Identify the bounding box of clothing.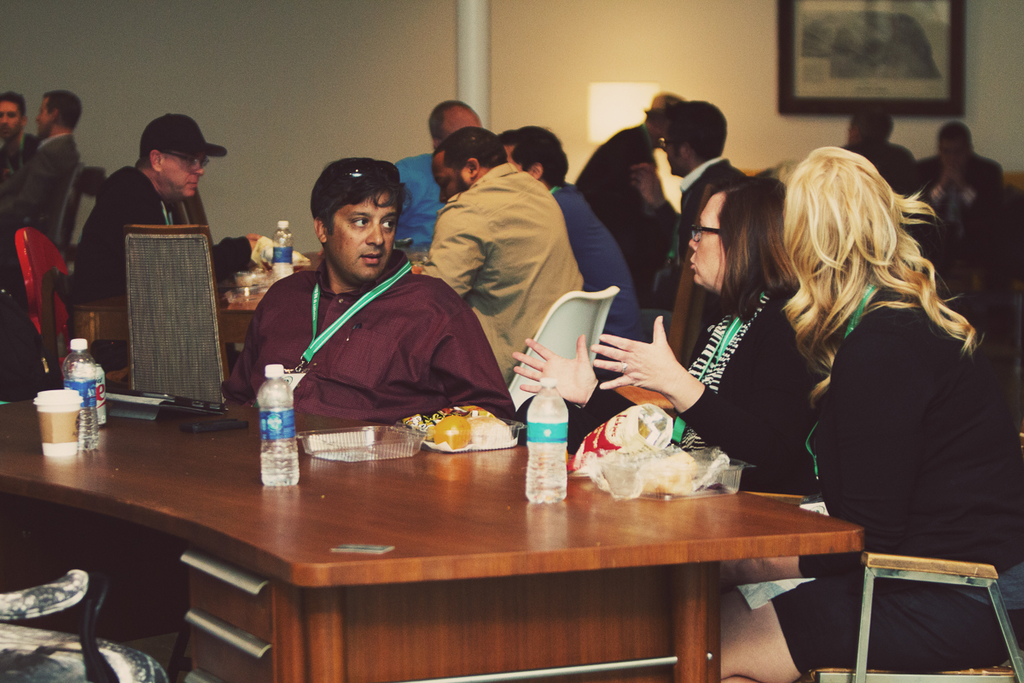
Rect(567, 130, 662, 270).
